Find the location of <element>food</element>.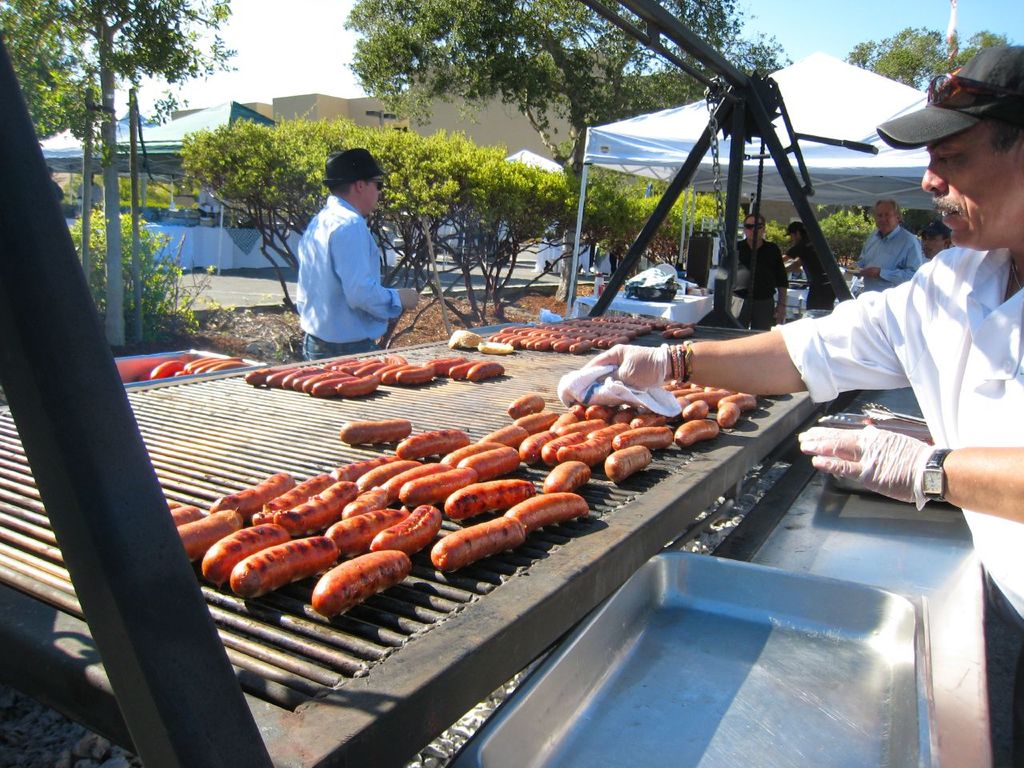
Location: x1=612 y1=404 x2=636 y2=426.
